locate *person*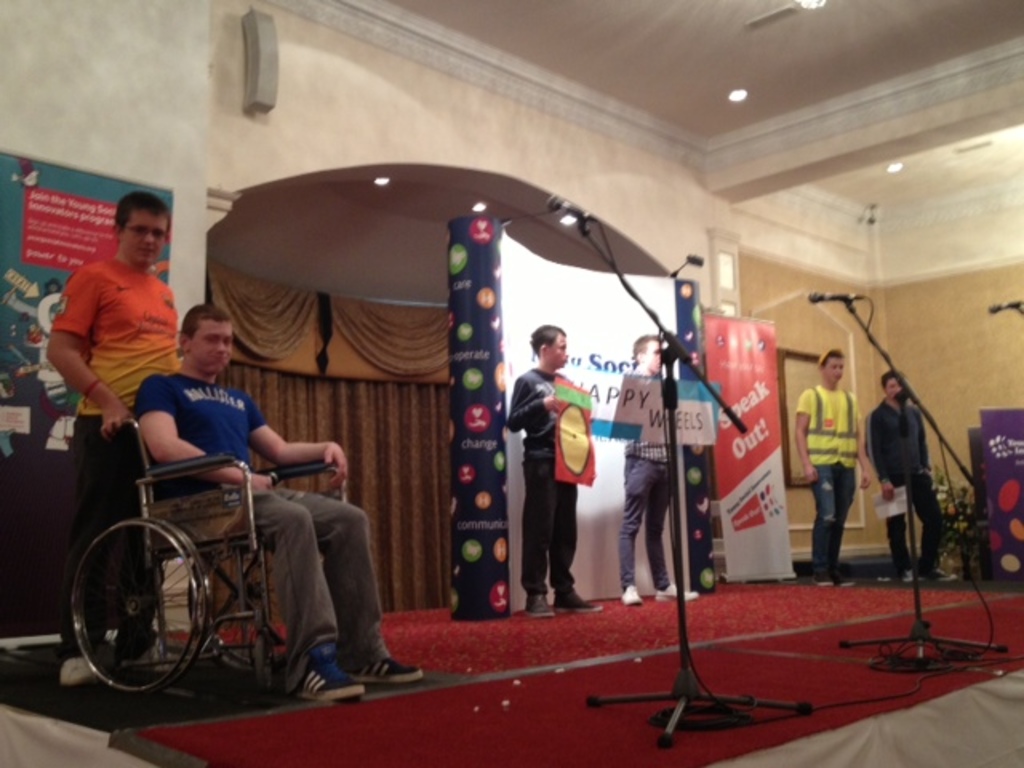
789 349 862 587
